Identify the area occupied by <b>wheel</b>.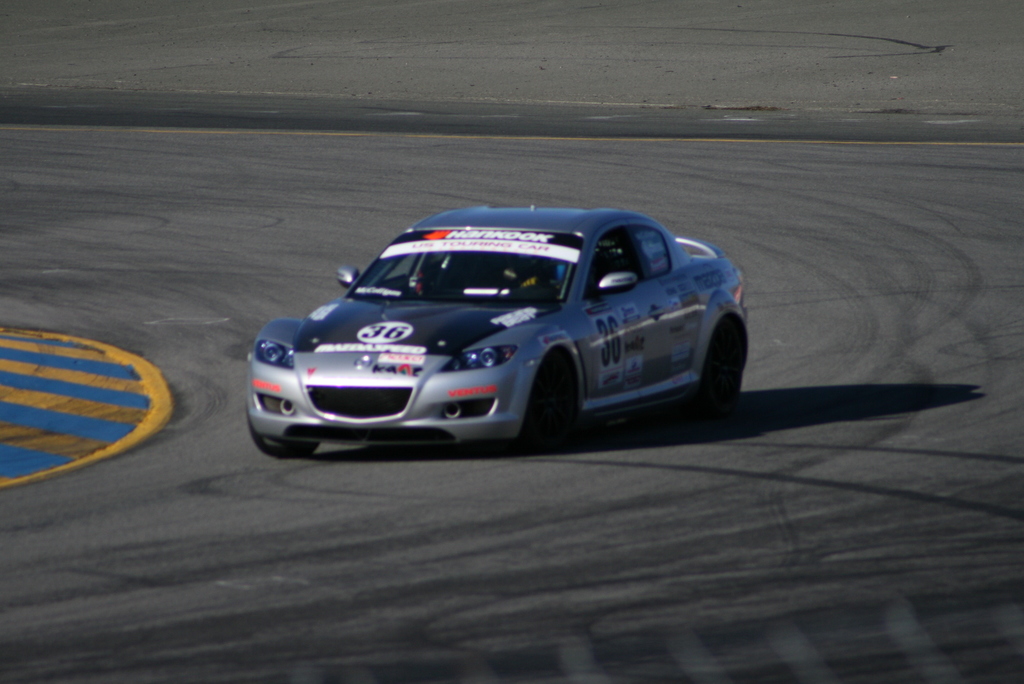
Area: locate(502, 357, 577, 460).
